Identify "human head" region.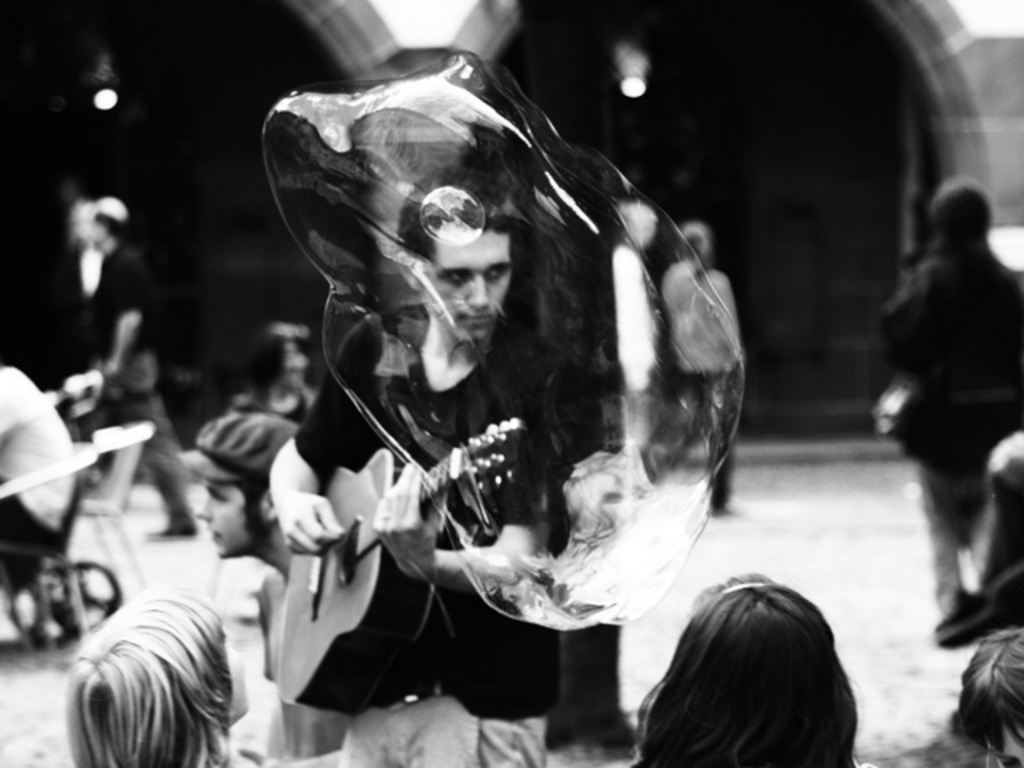
Region: <bbox>670, 573, 853, 763</bbox>.
